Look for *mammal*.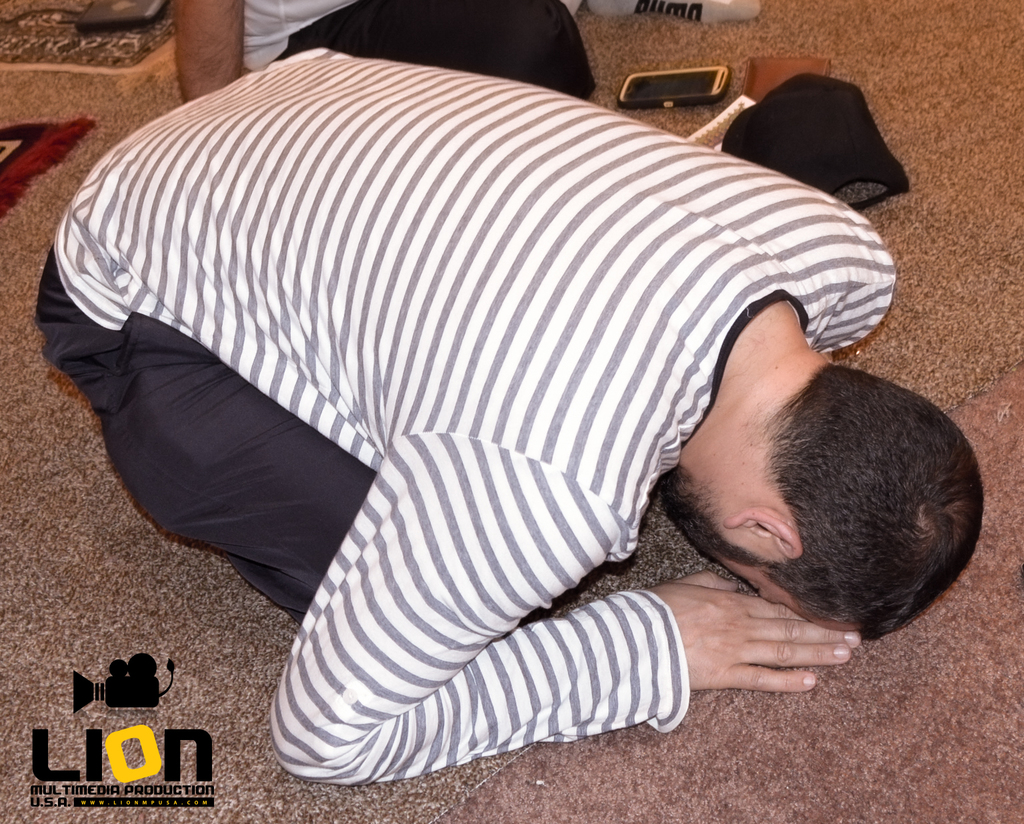
Found: rect(29, 52, 984, 793).
